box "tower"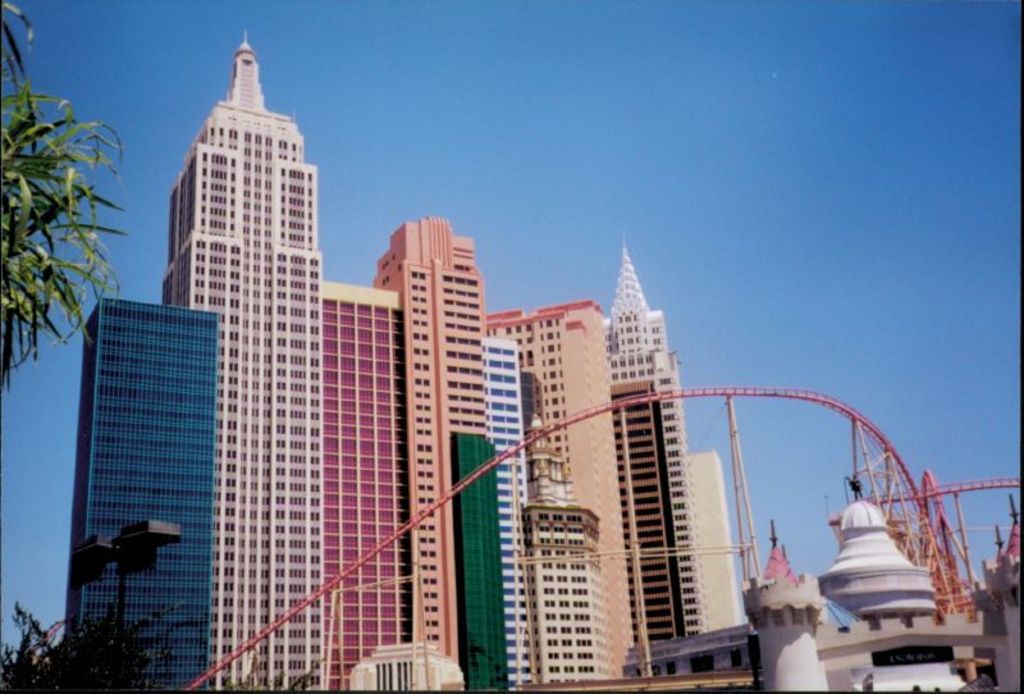
region(380, 219, 489, 693)
